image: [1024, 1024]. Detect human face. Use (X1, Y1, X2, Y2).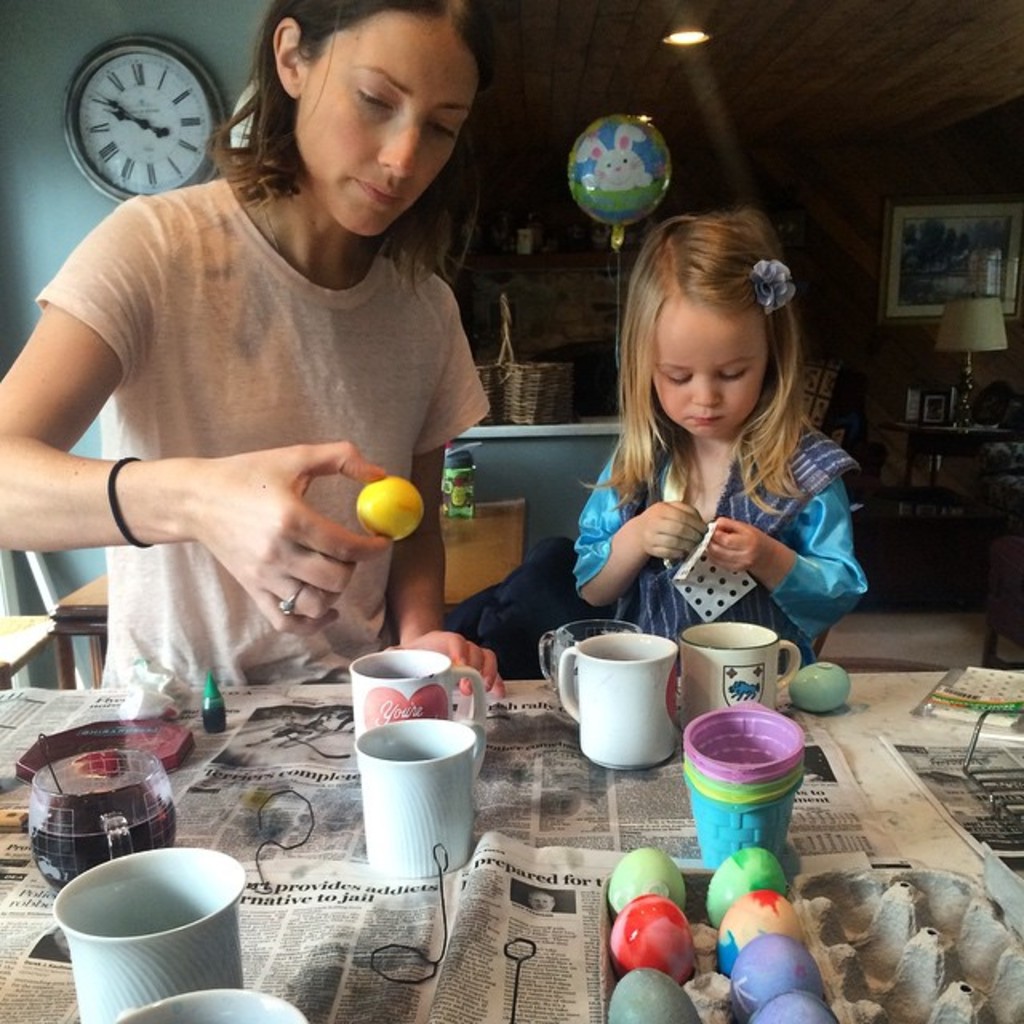
(653, 302, 765, 438).
